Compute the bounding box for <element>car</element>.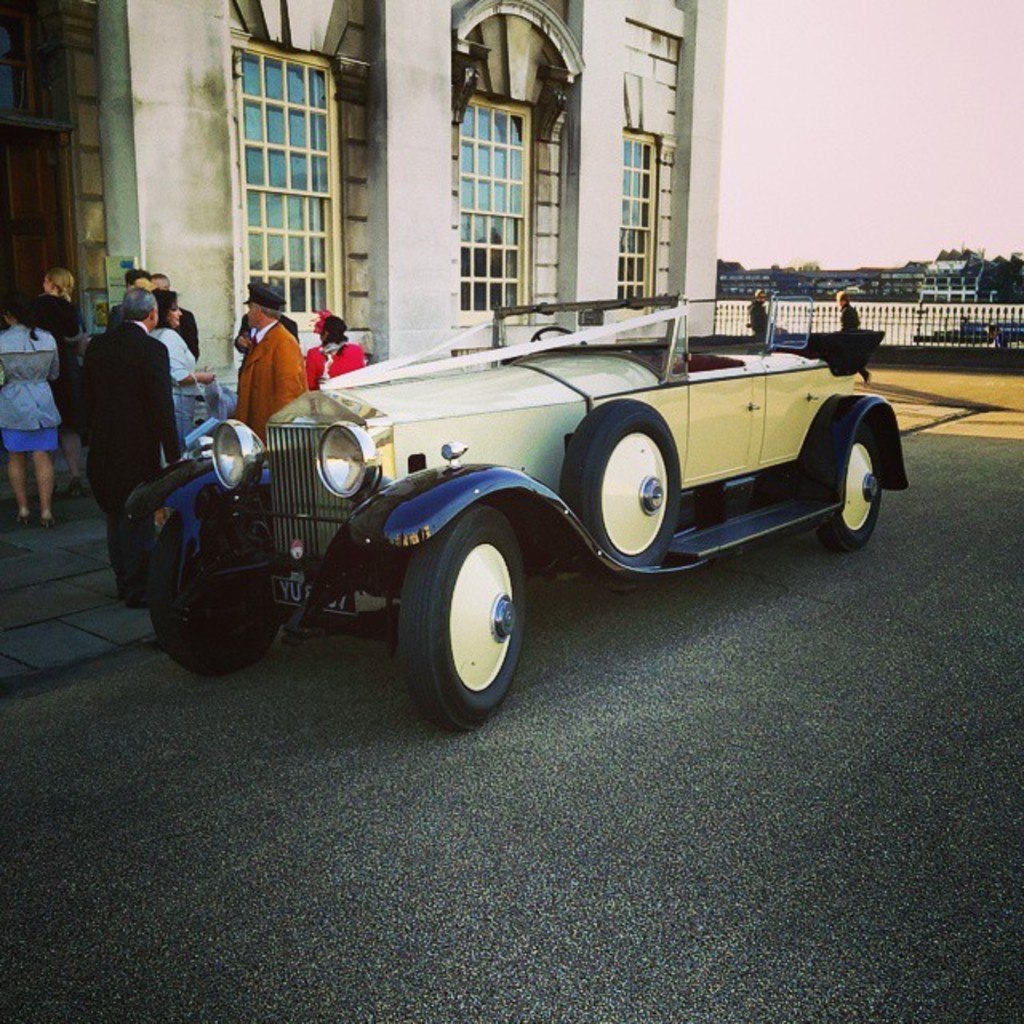
117 299 901 731.
